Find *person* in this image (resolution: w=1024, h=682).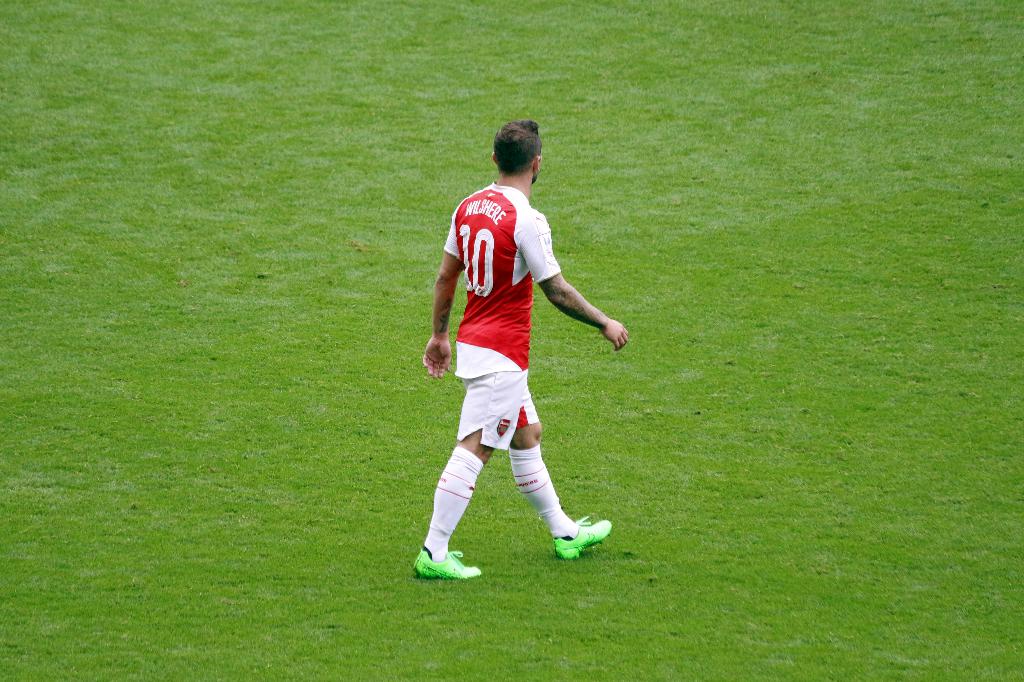
412 134 610 594.
